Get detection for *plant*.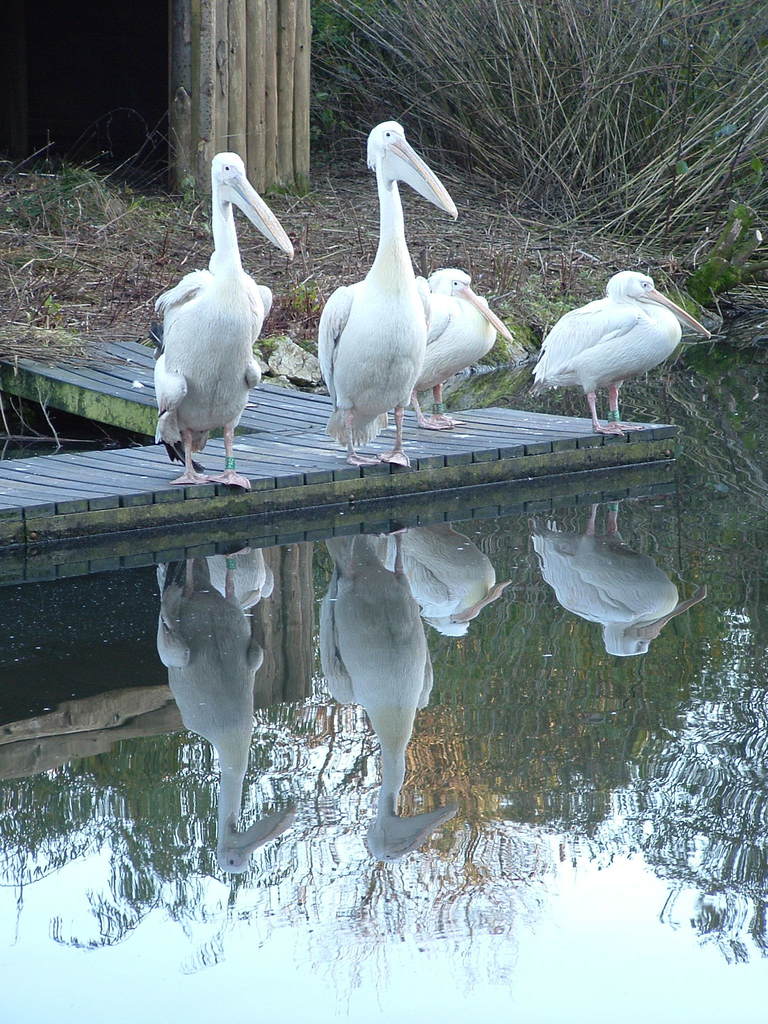
Detection: l=688, t=118, r=767, b=287.
